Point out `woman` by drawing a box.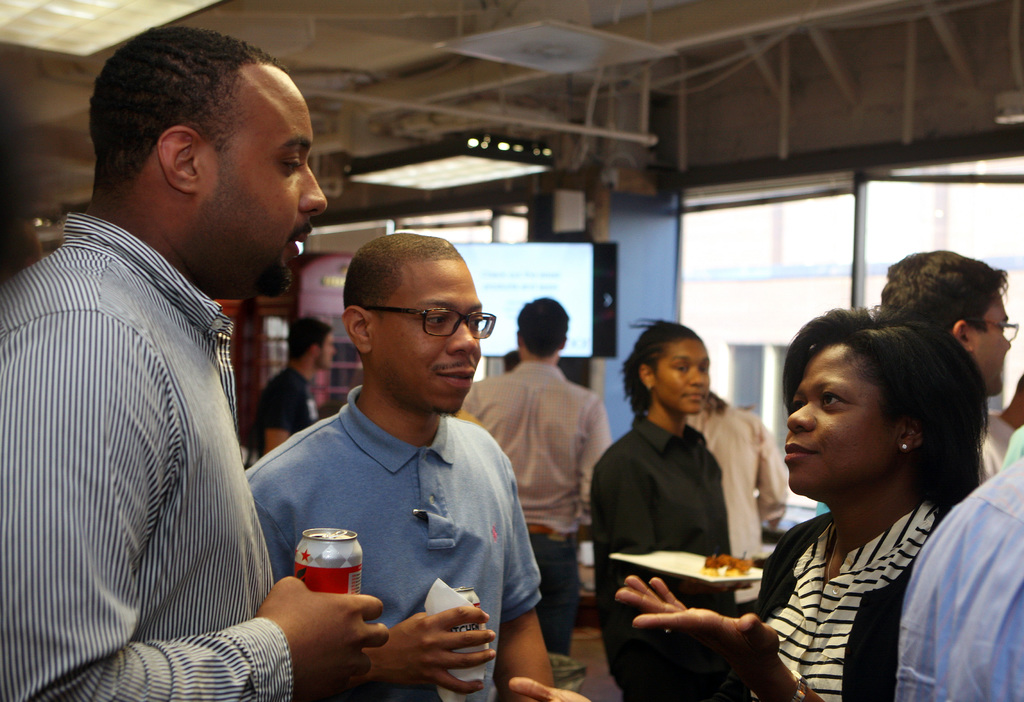
bbox=[509, 304, 991, 701].
